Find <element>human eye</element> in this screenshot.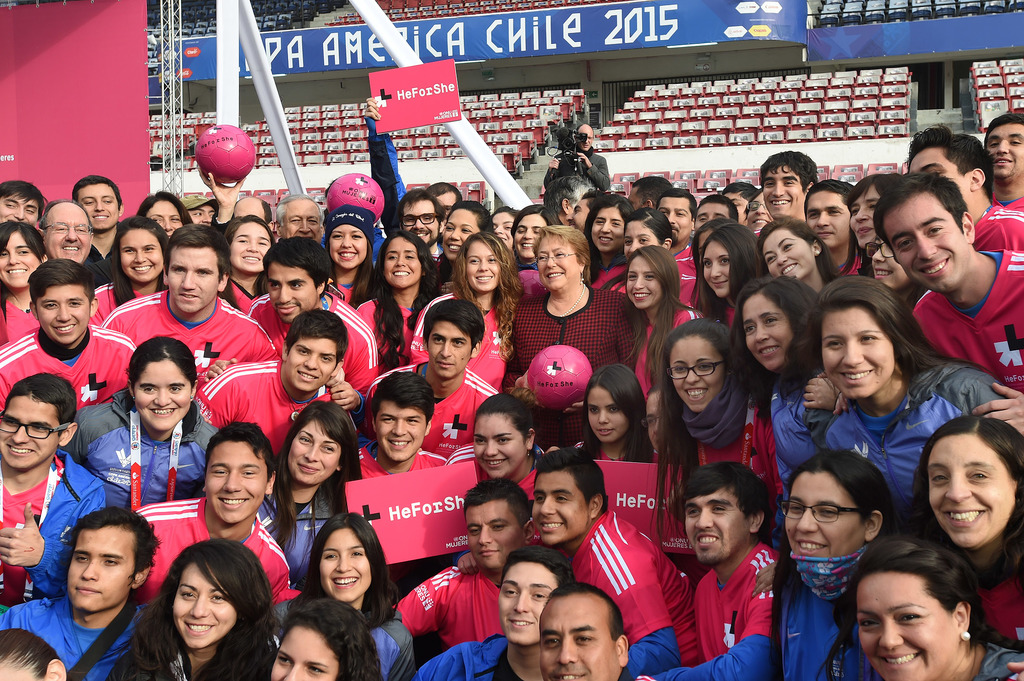
The bounding box for <element>human eye</element> is box(0, 251, 9, 256).
